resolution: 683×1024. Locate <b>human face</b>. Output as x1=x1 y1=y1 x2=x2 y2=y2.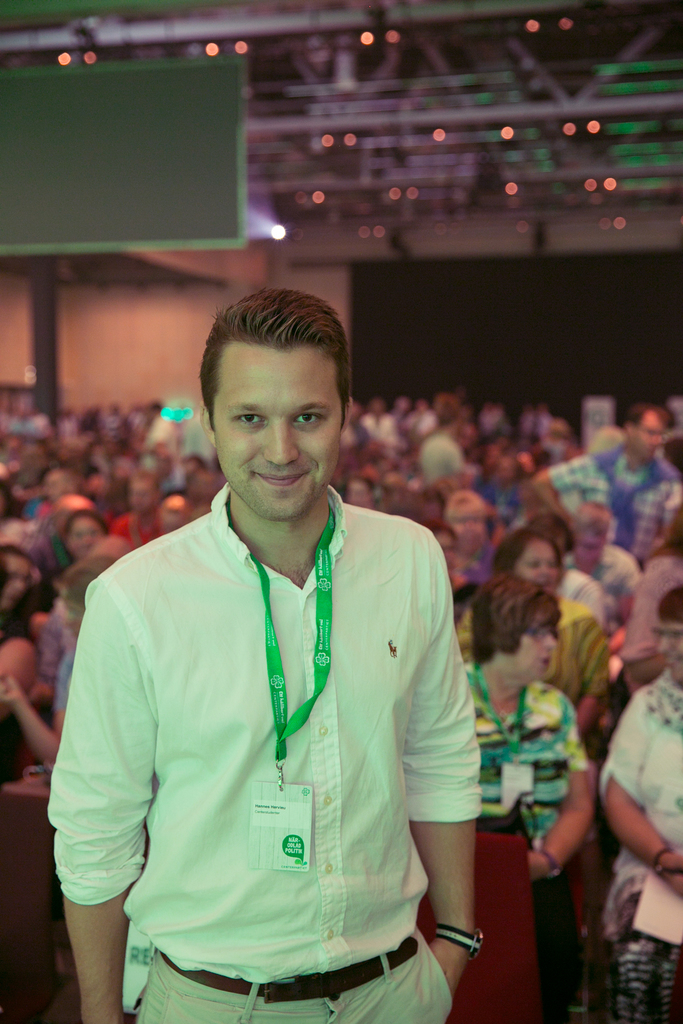
x1=508 y1=540 x2=555 y2=588.
